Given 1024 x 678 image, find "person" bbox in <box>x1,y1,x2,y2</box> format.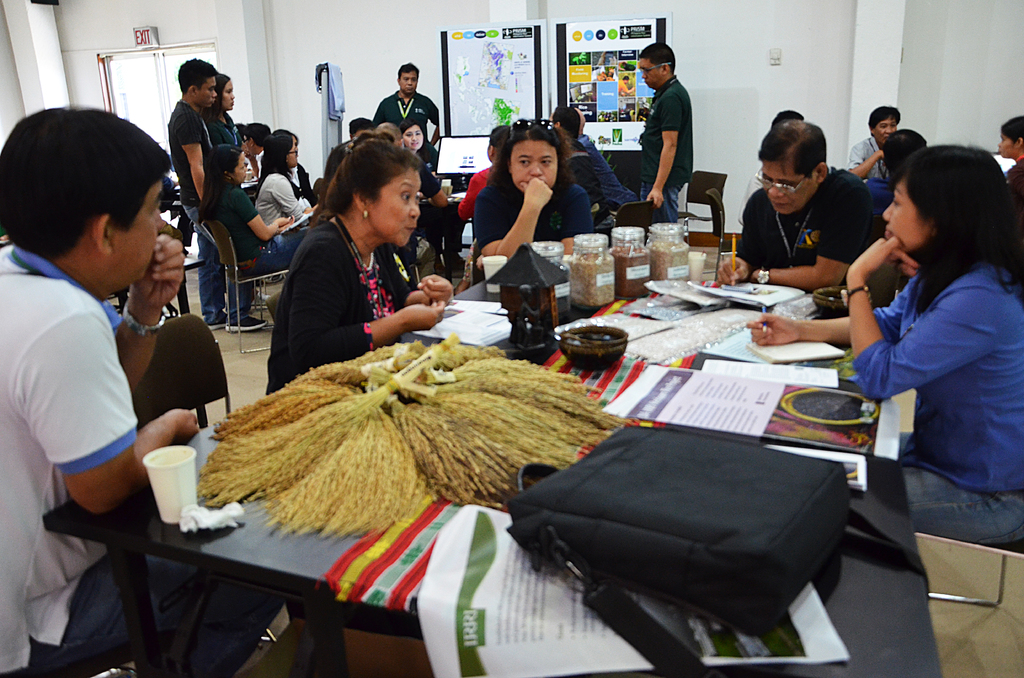
<box>260,139,460,396</box>.
